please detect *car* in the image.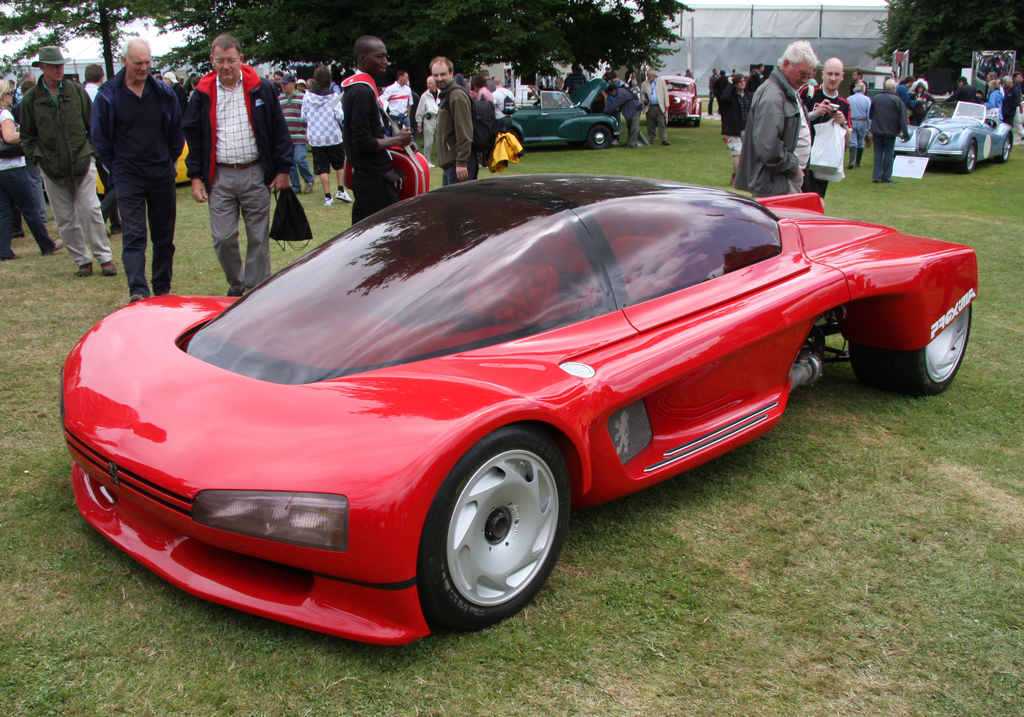
[94,140,191,194].
